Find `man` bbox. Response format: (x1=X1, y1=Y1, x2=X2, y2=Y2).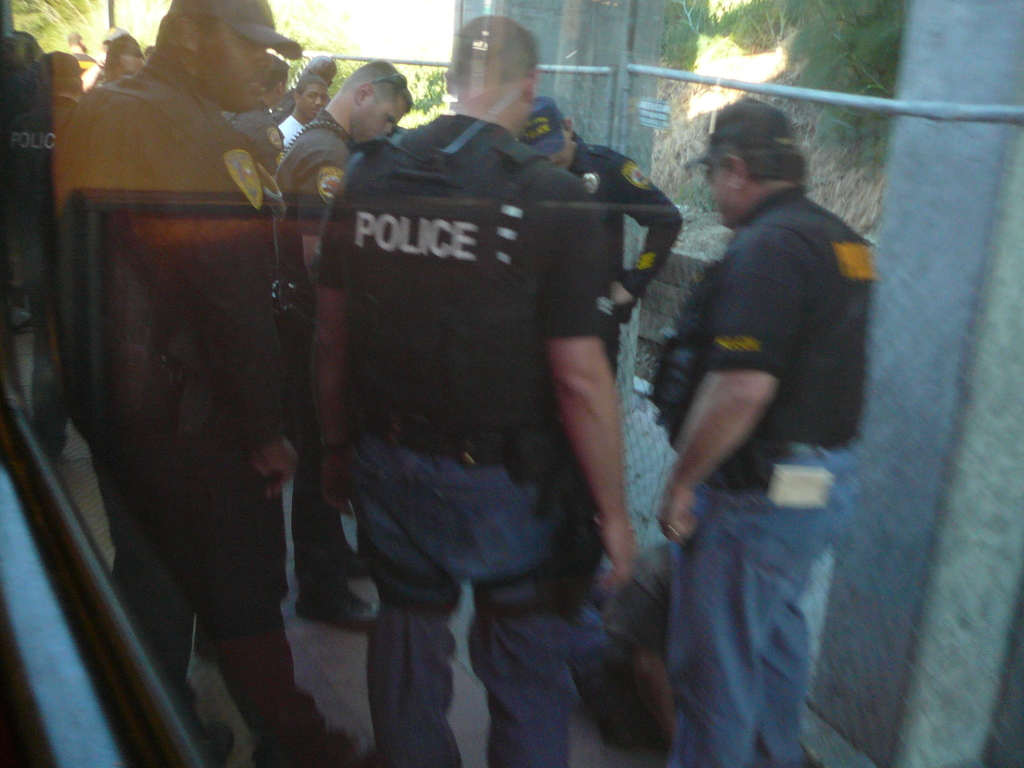
(x1=273, y1=76, x2=330, y2=143).
